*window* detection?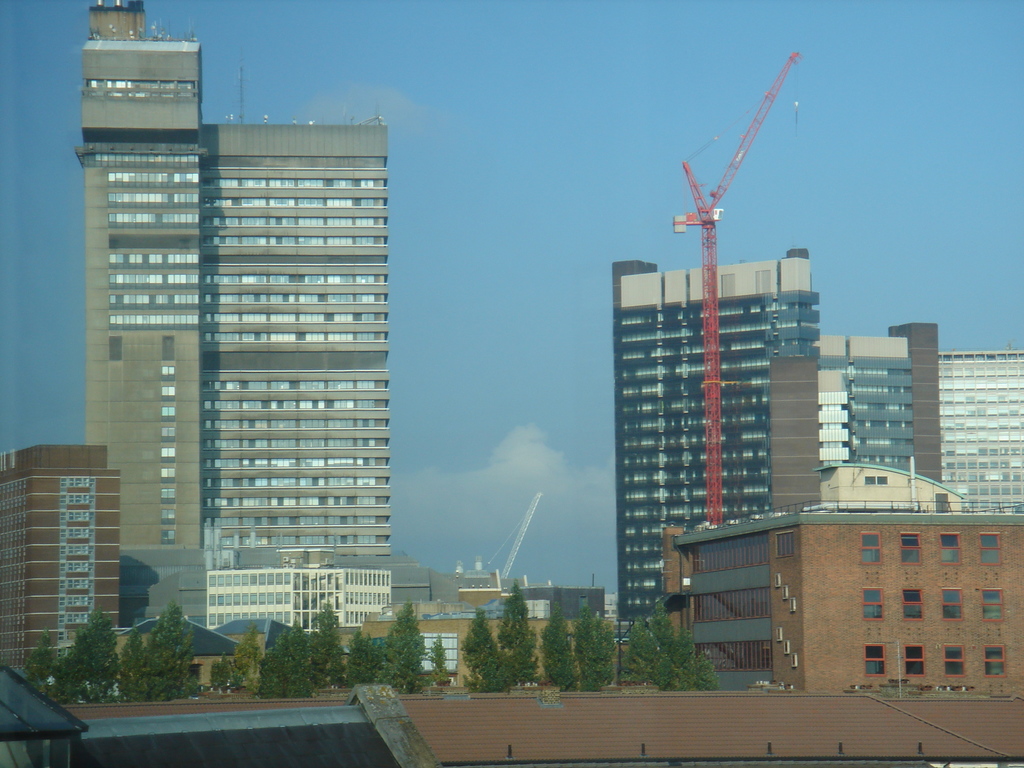
BBox(984, 588, 1004, 621)
